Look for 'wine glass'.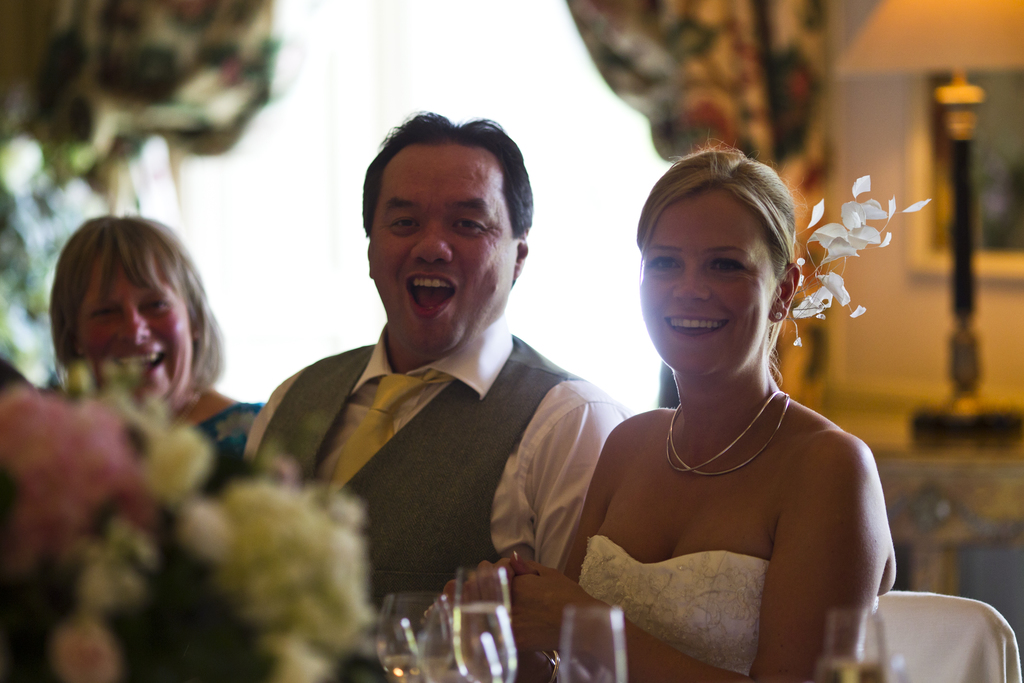
Found: (x1=554, y1=604, x2=617, y2=682).
